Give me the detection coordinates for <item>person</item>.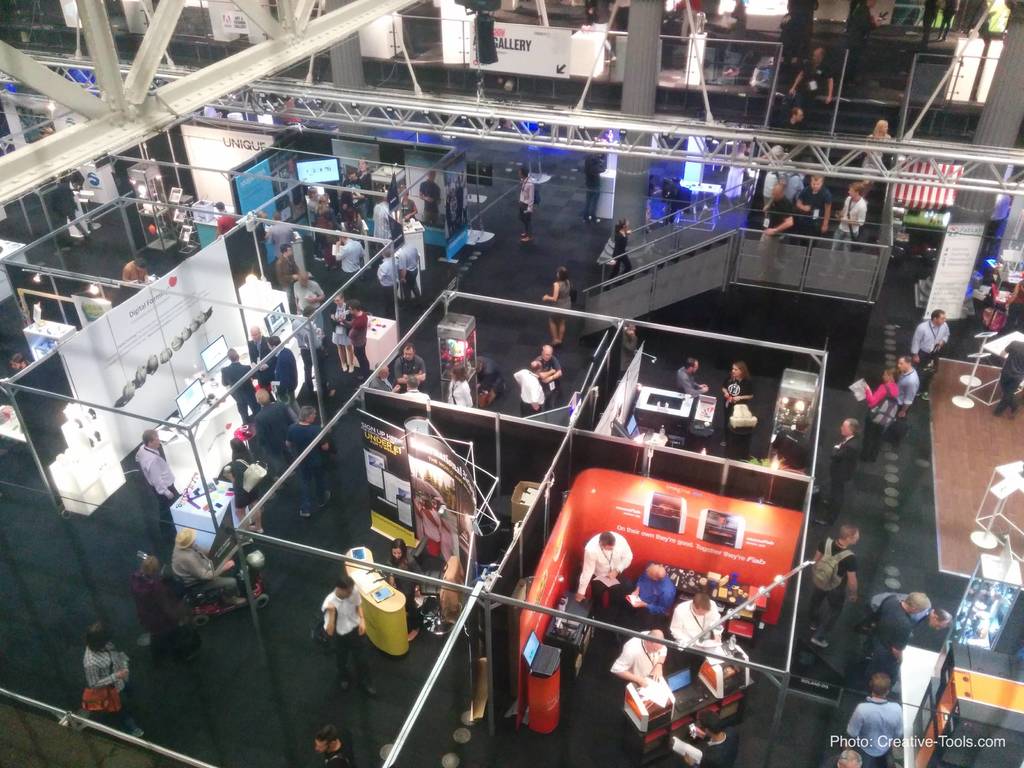
{"x1": 849, "y1": 0, "x2": 874, "y2": 49}.
